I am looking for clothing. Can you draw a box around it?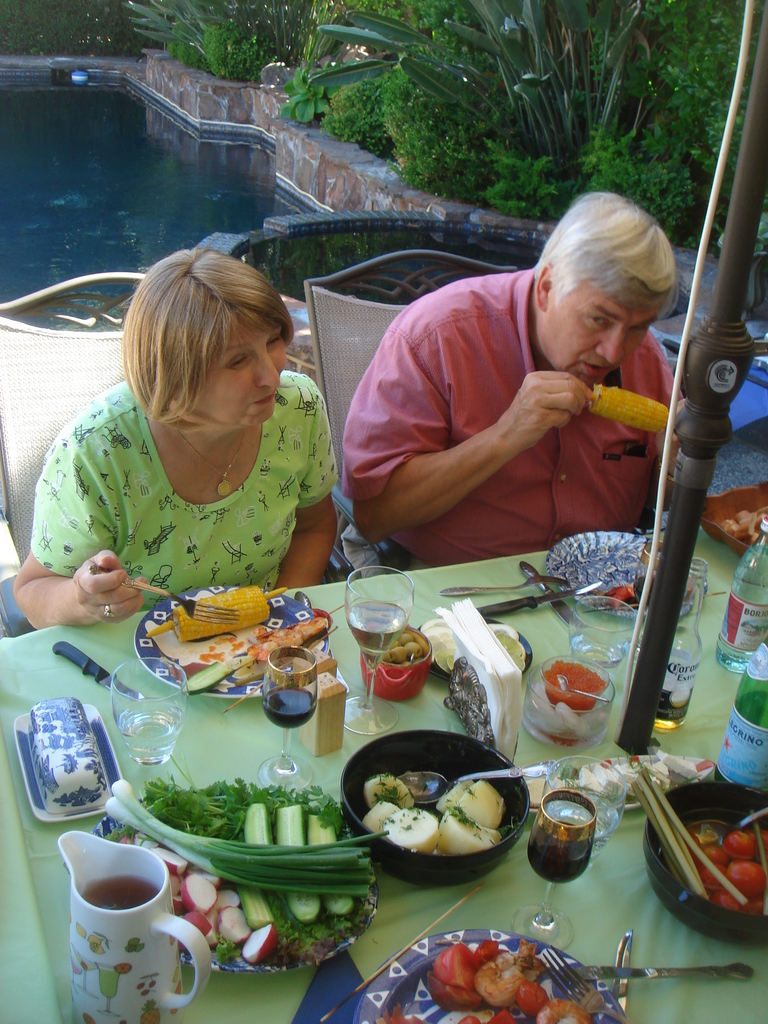
Sure, the bounding box is box(33, 374, 332, 605).
